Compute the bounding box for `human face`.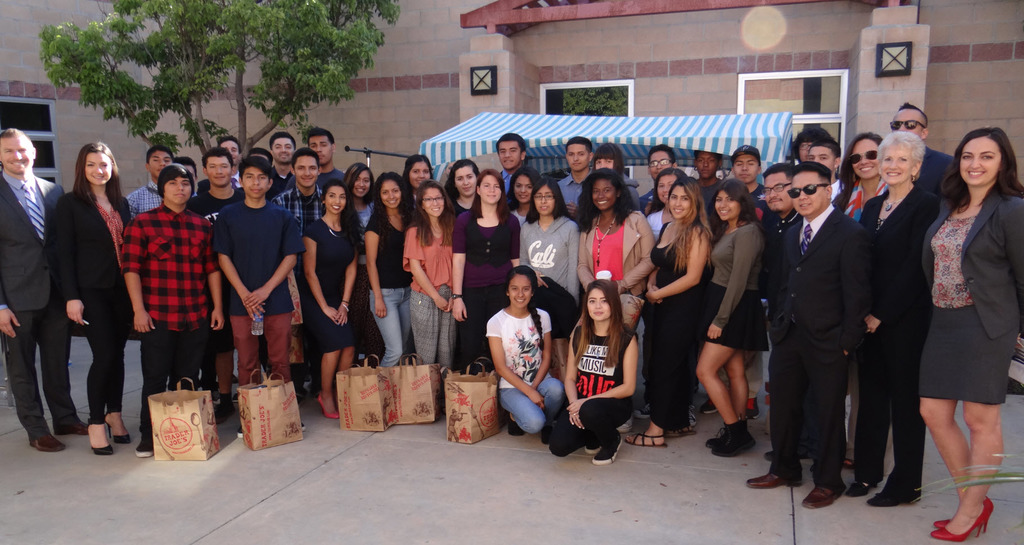
<bbox>506, 270, 531, 308</bbox>.
